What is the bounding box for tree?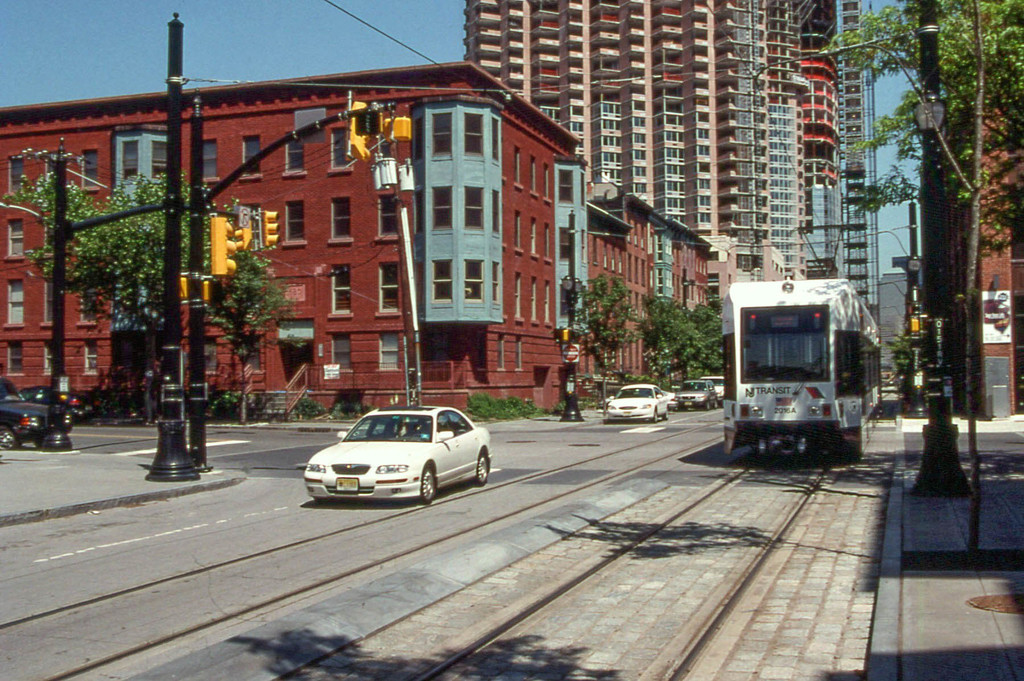
1,172,246,422.
